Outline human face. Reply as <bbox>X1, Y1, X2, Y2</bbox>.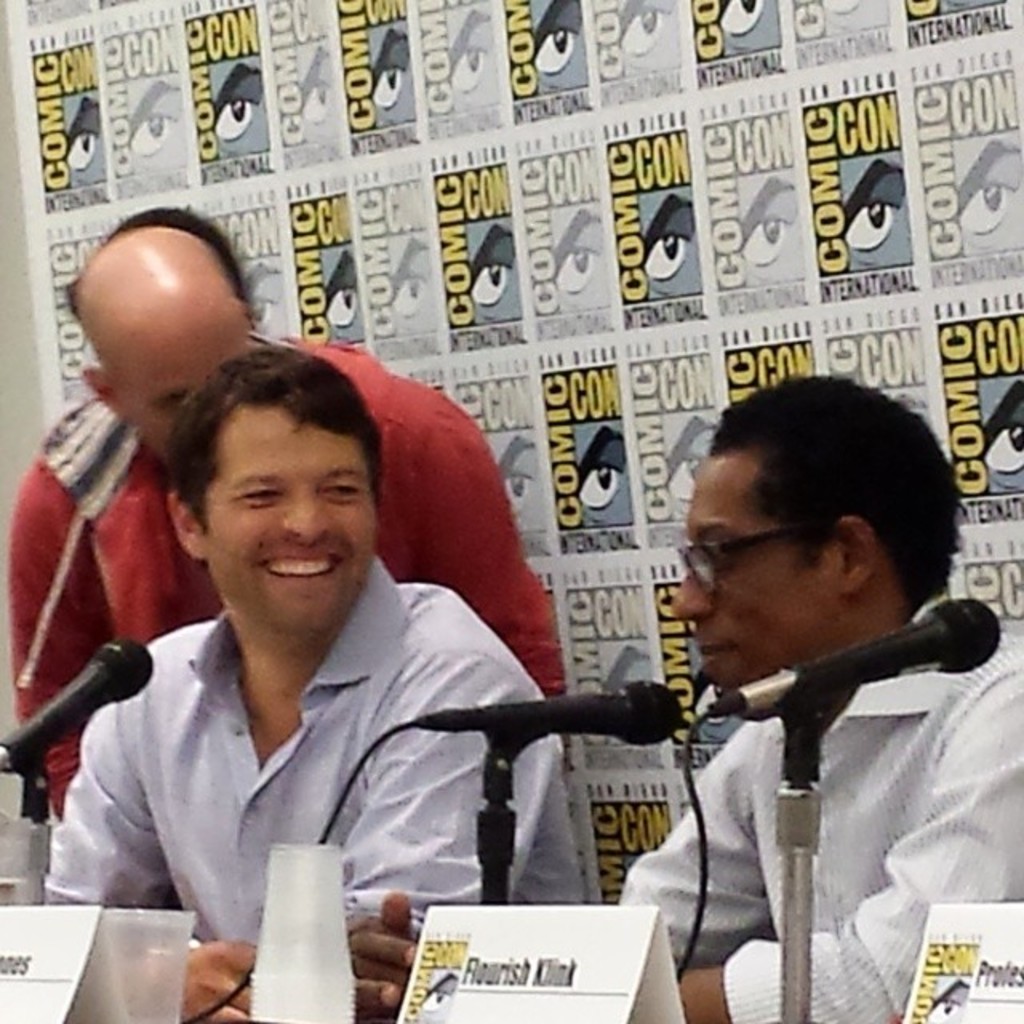
<bbox>115, 330, 251, 461</bbox>.
